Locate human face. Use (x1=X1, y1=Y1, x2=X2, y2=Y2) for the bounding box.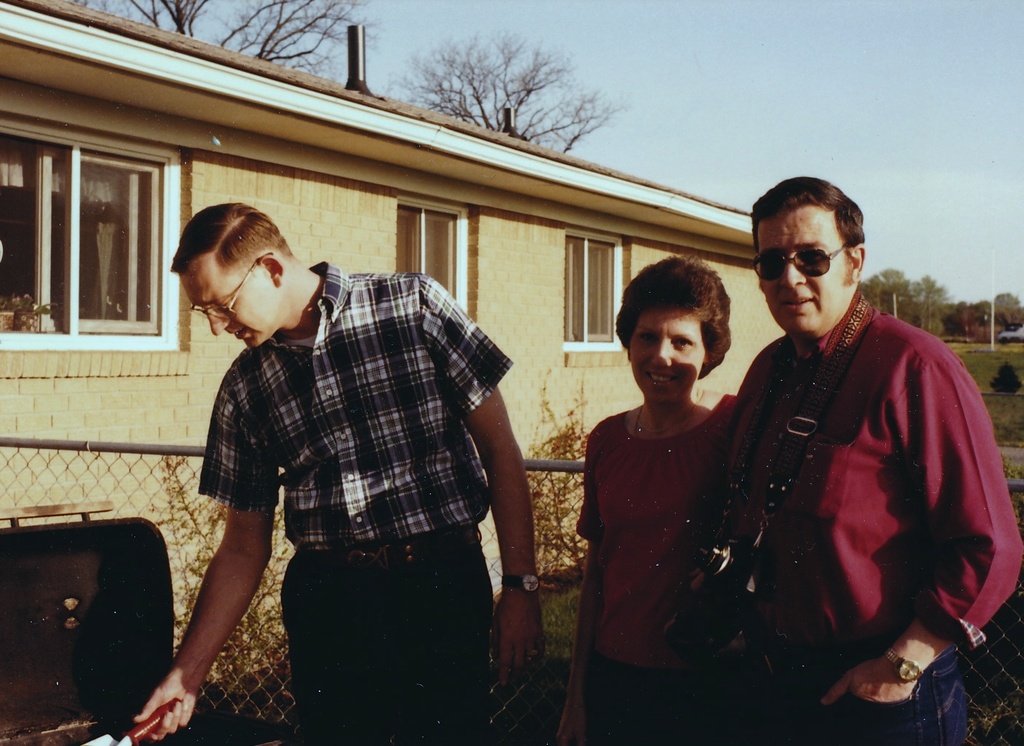
(x1=759, y1=210, x2=847, y2=332).
